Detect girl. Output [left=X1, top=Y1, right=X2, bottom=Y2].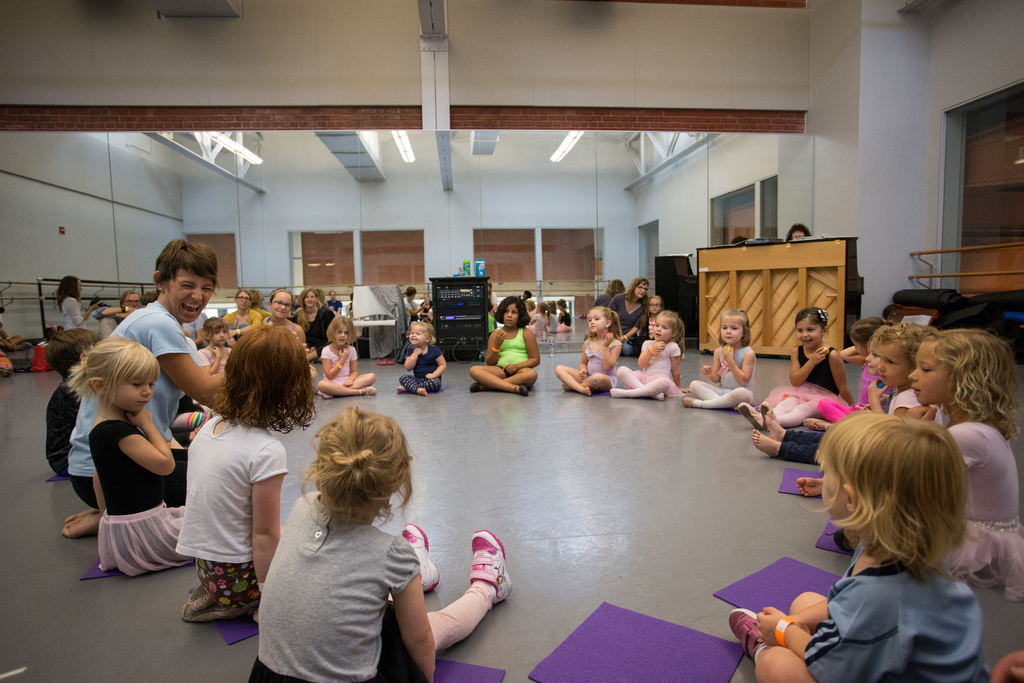
[left=733, top=308, right=858, bottom=432].
